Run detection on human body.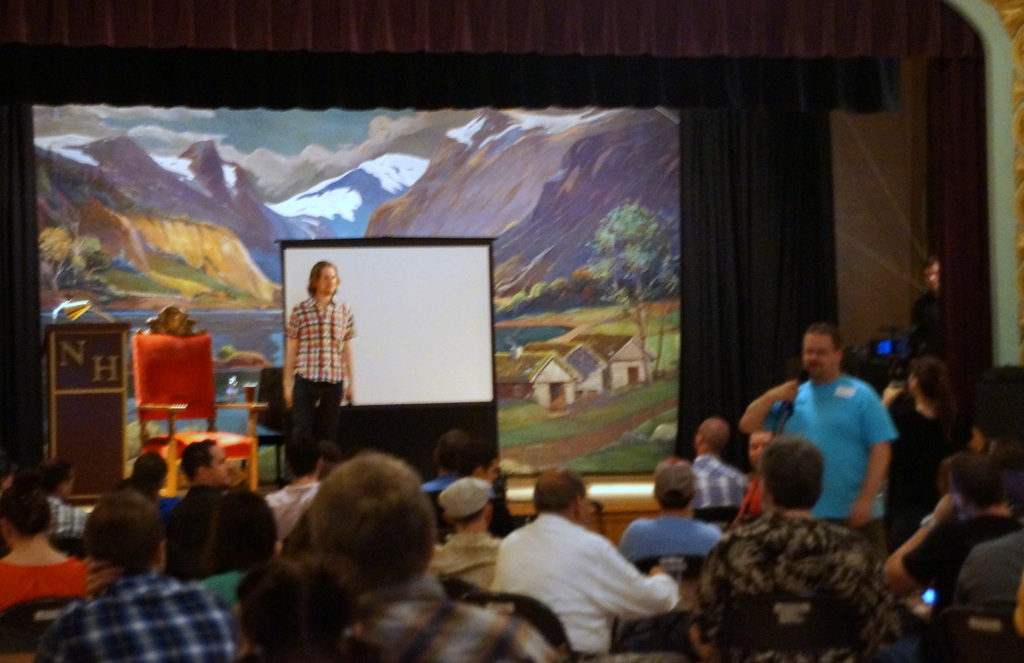
Result: crop(868, 359, 968, 547).
